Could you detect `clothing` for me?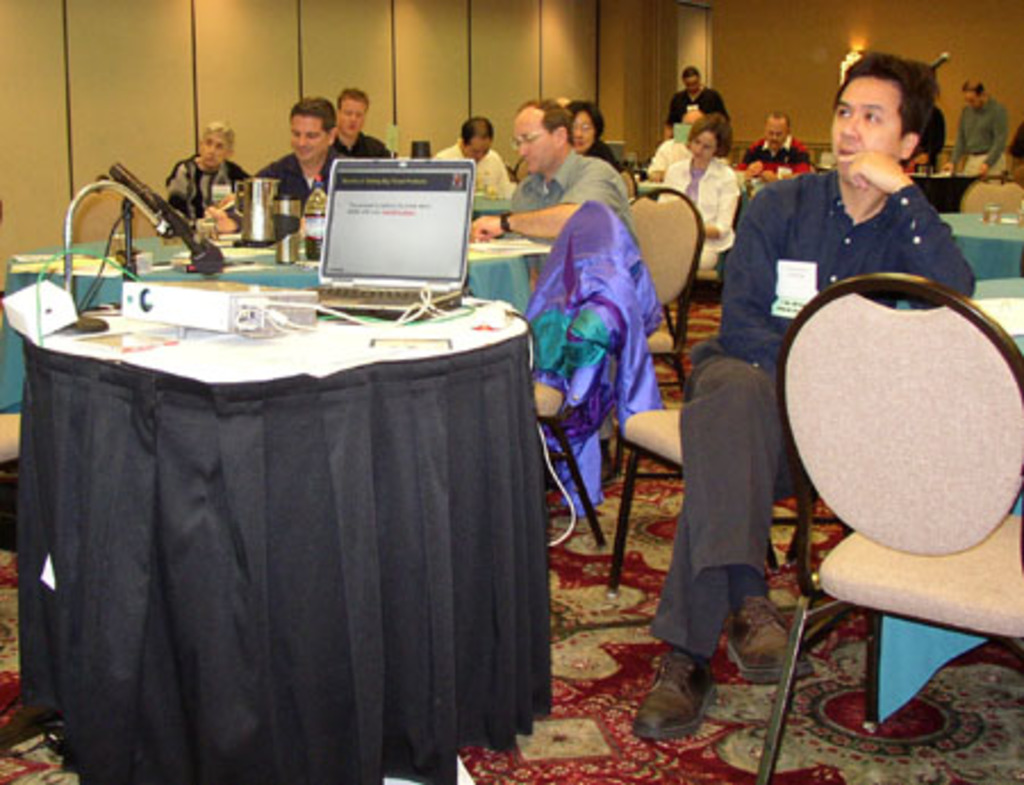
Detection result: {"x1": 737, "y1": 134, "x2": 808, "y2": 175}.
